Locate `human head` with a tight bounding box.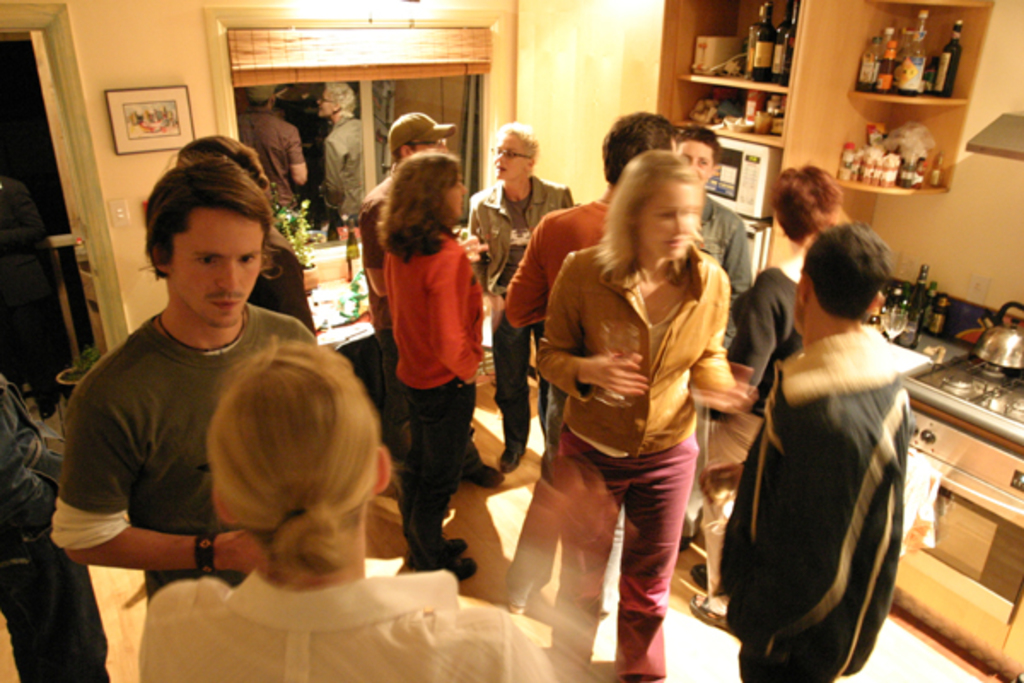
[x1=676, y1=126, x2=722, y2=184].
